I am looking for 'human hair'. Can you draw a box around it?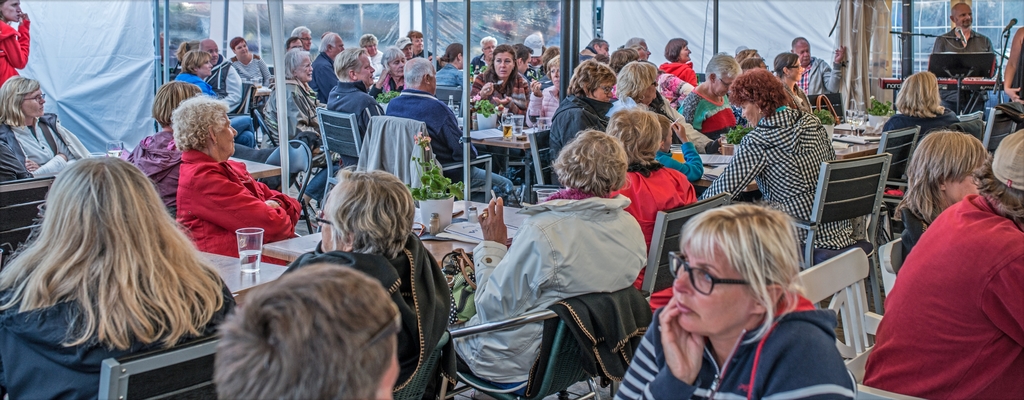
Sure, the bounding box is (x1=513, y1=43, x2=532, y2=65).
